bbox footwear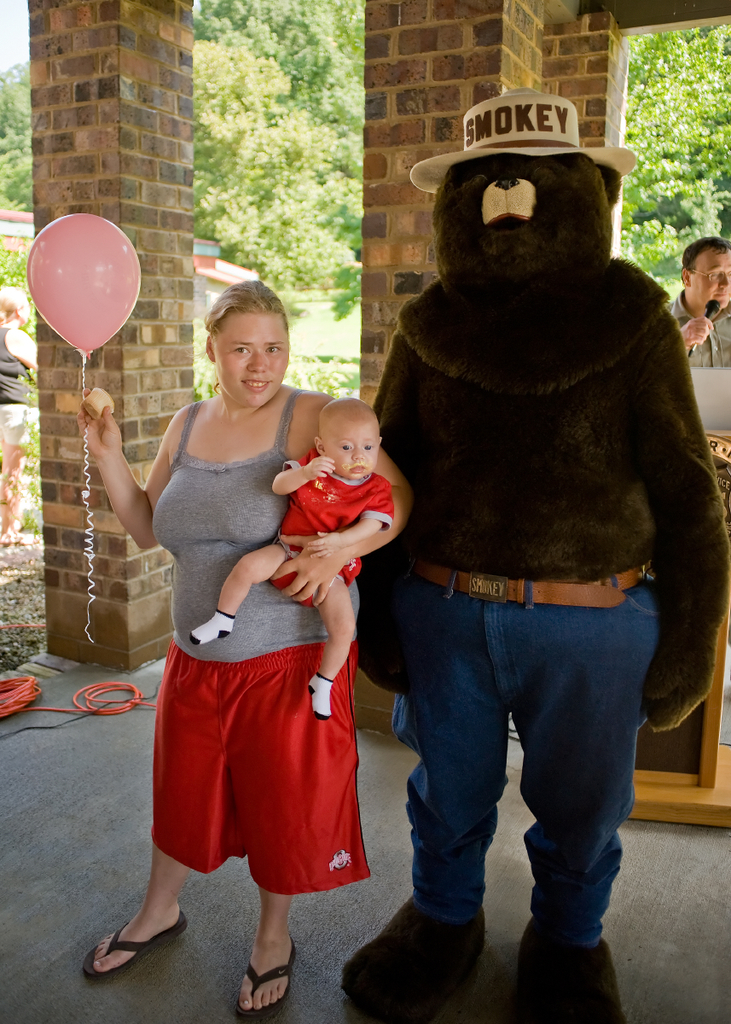
locate(234, 935, 295, 1023)
